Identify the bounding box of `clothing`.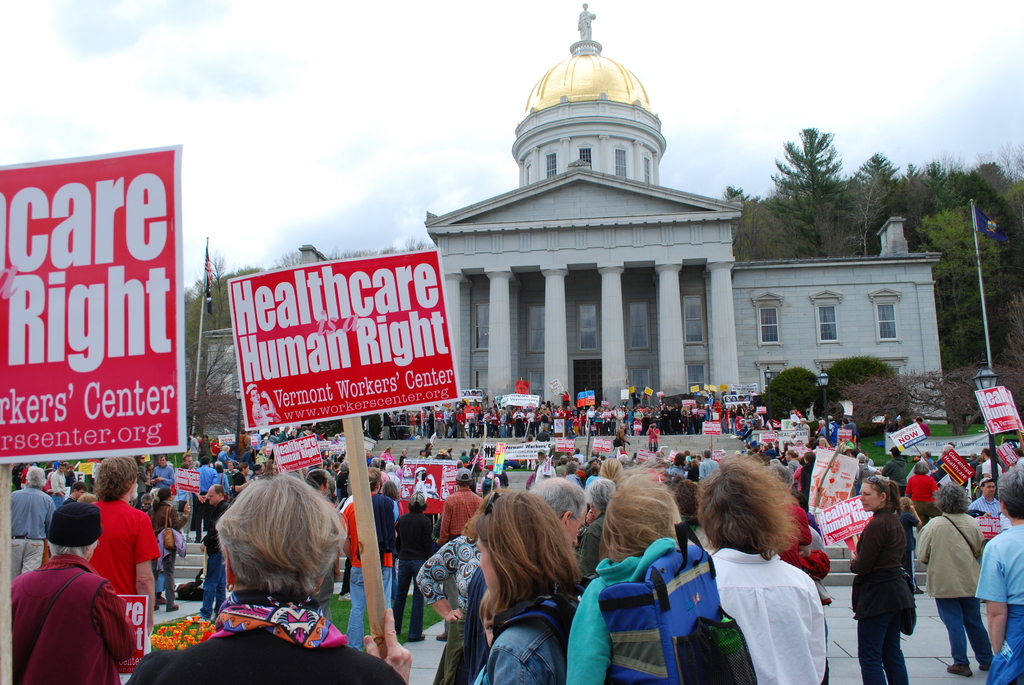
bbox(595, 410, 604, 434).
